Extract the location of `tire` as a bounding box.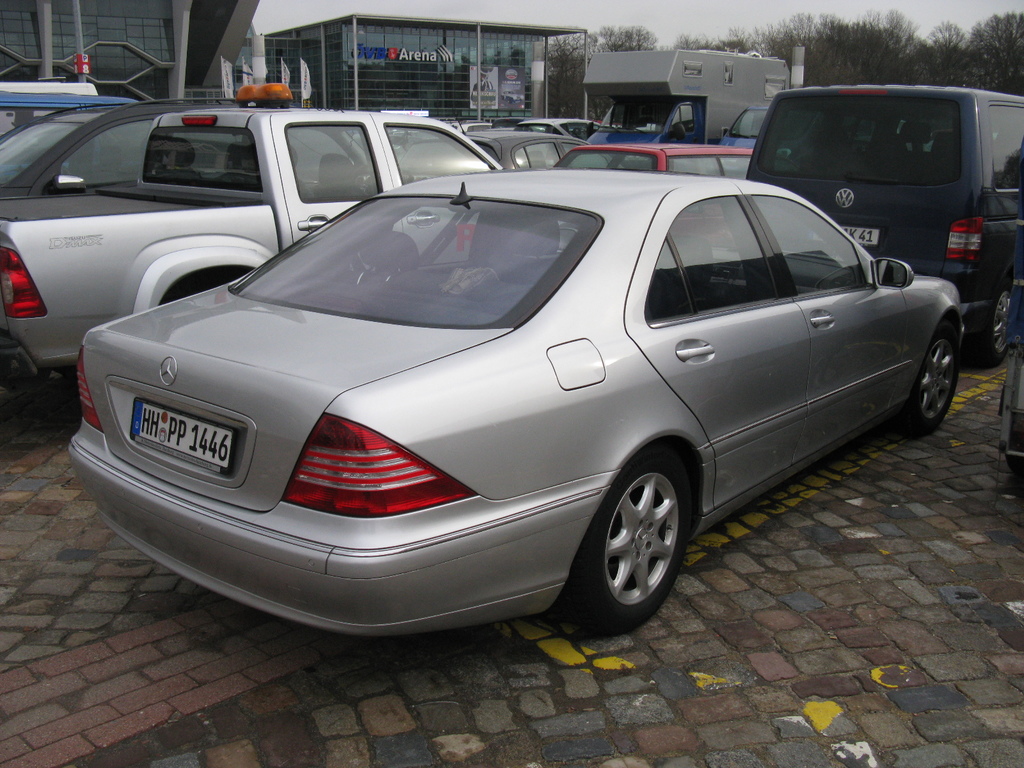
[900, 316, 972, 435].
